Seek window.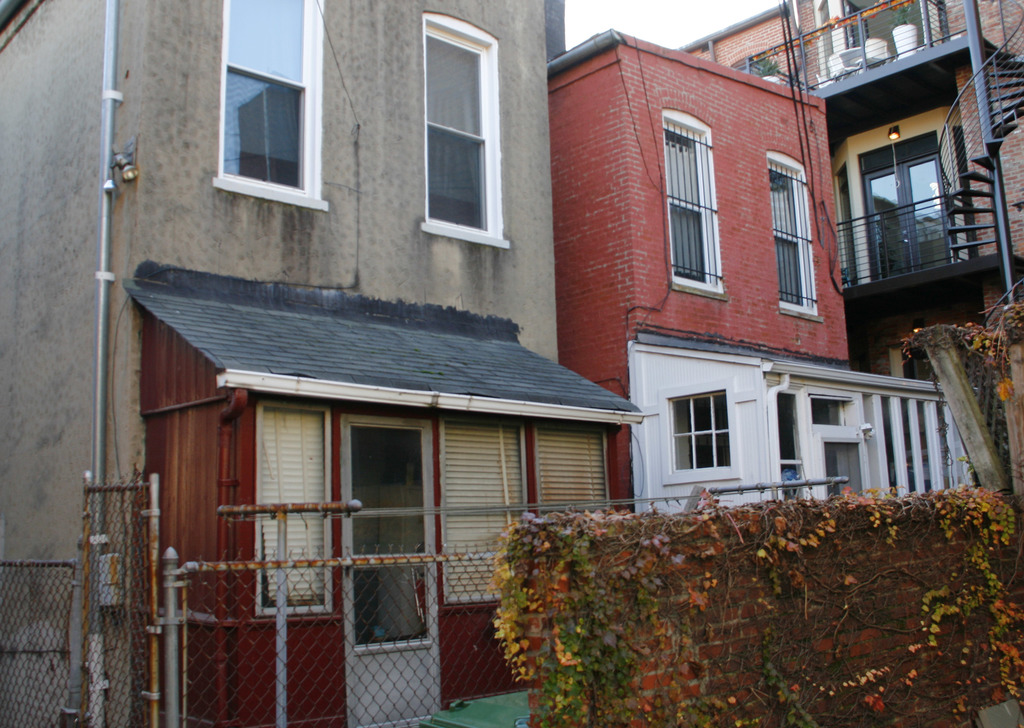
252,405,332,619.
